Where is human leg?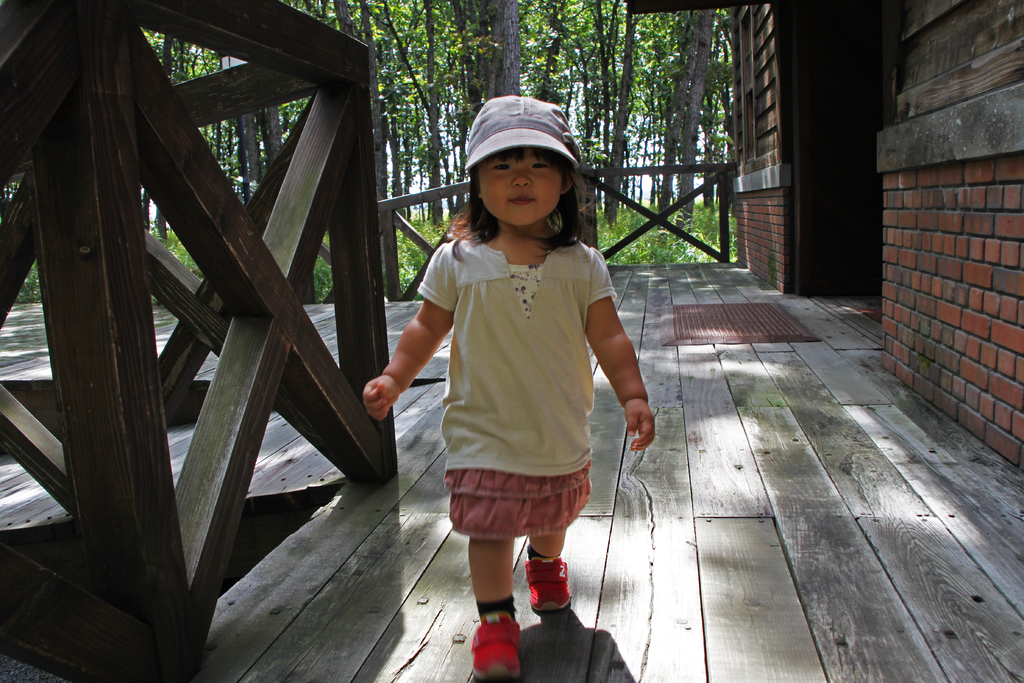
l=470, t=525, r=522, b=677.
